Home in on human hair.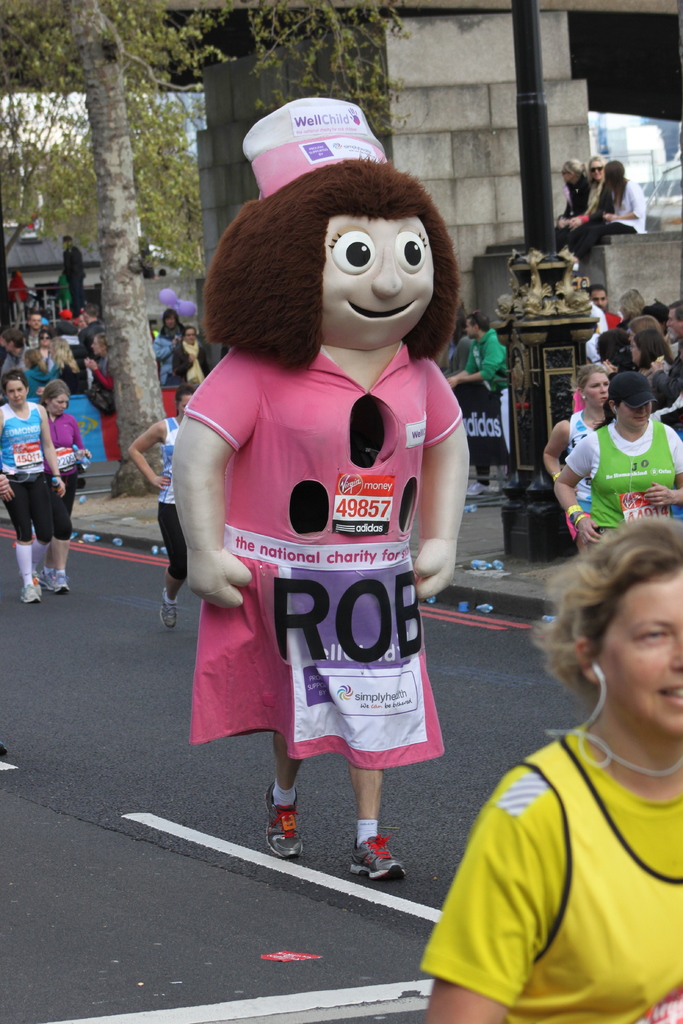
Homed in at locate(173, 383, 195, 420).
